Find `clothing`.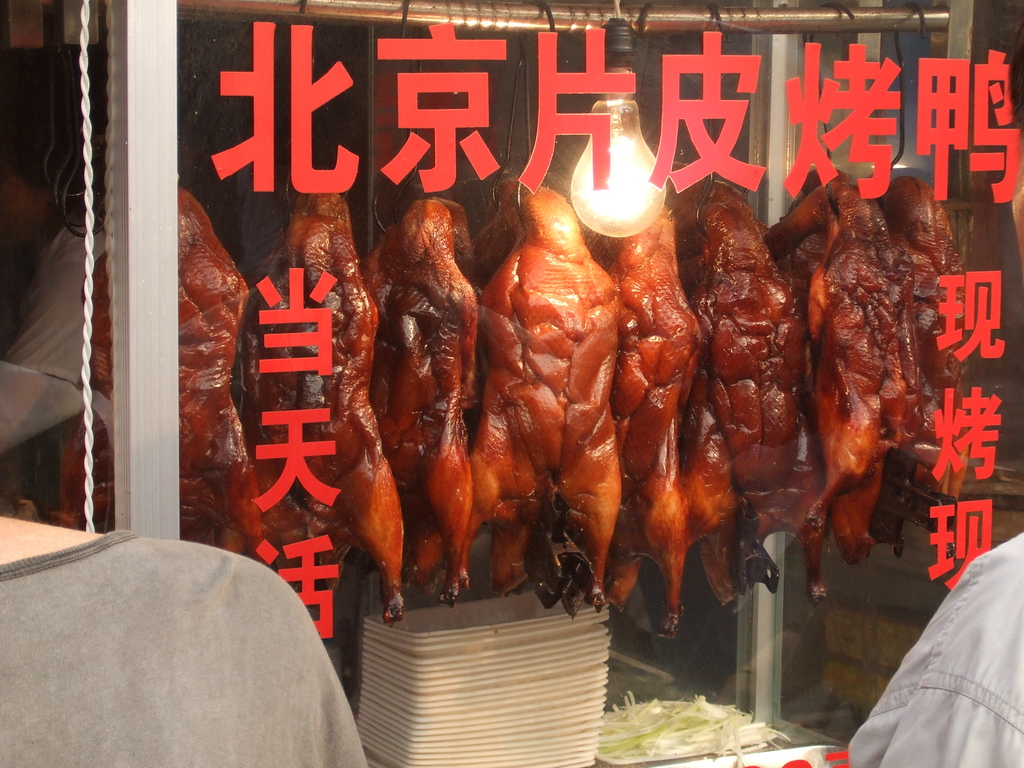
<box>0,529,368,767</box>.
